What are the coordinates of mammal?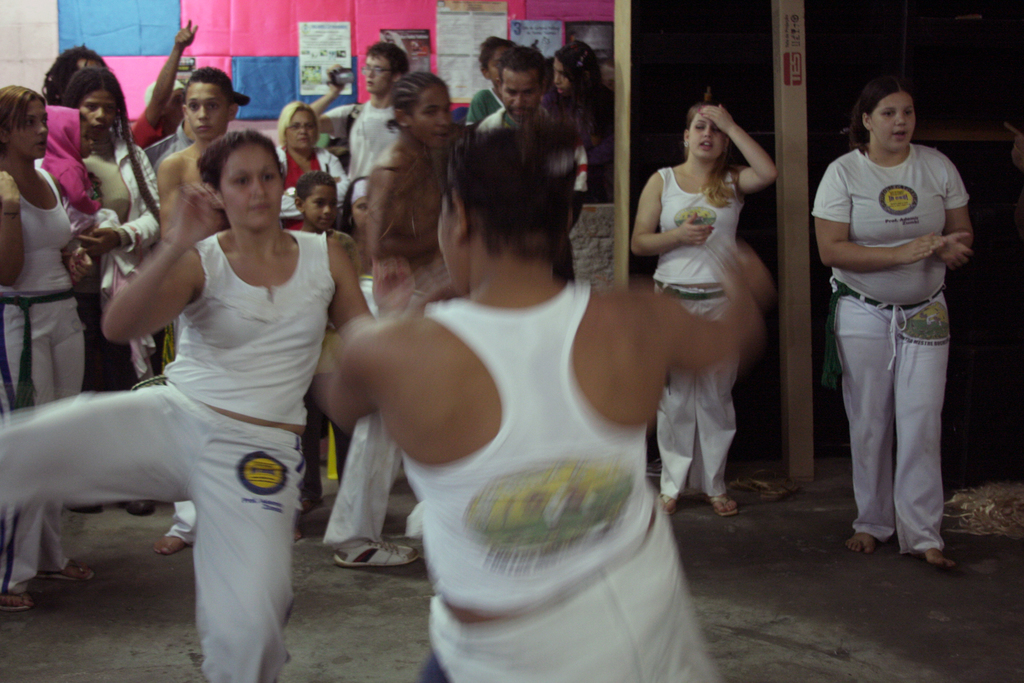
{"left": 628, "top": 93, "right": 778, "bottom": 511}.
